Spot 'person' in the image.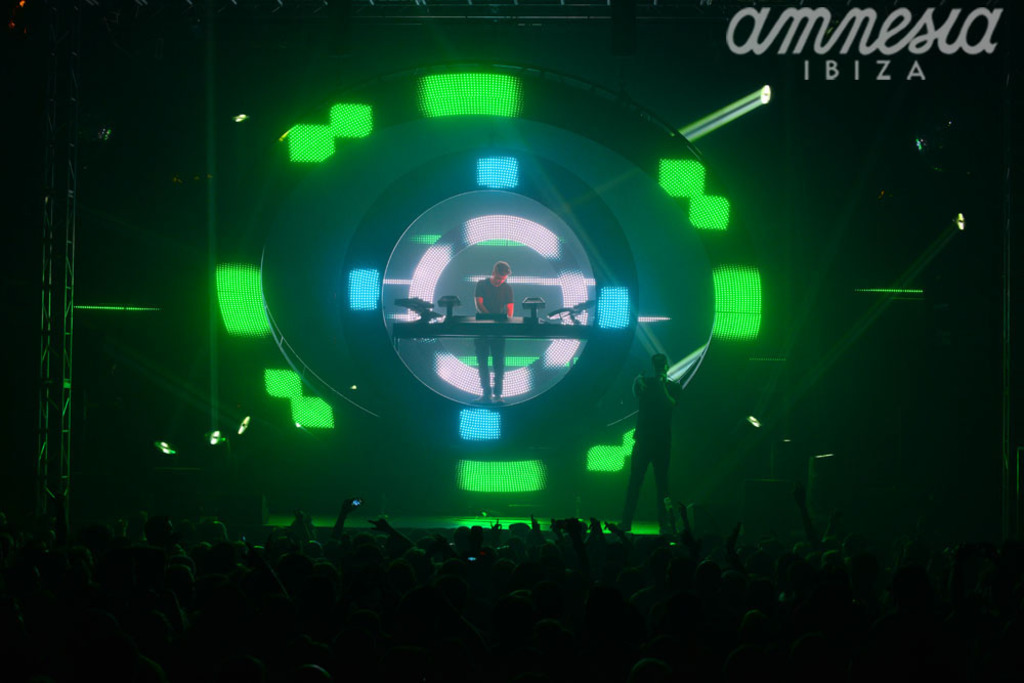
'person' found at bbox=[621, 341, 693, 548].
